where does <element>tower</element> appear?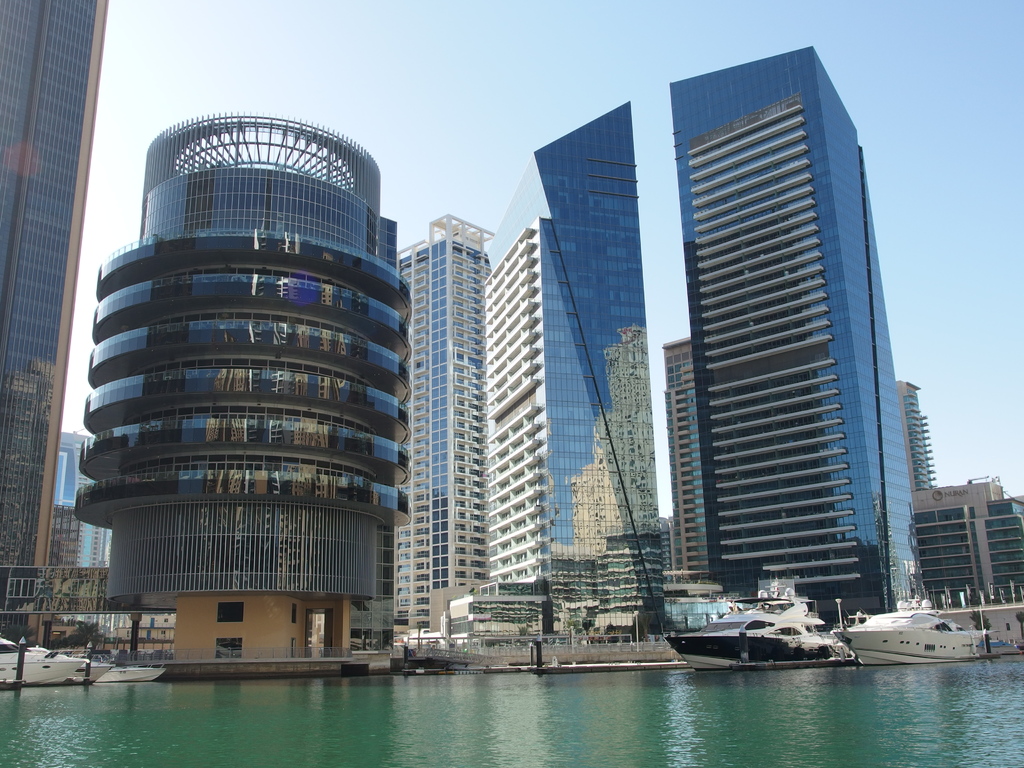
Appears at <region>0, 0, 106, 573</region>.
